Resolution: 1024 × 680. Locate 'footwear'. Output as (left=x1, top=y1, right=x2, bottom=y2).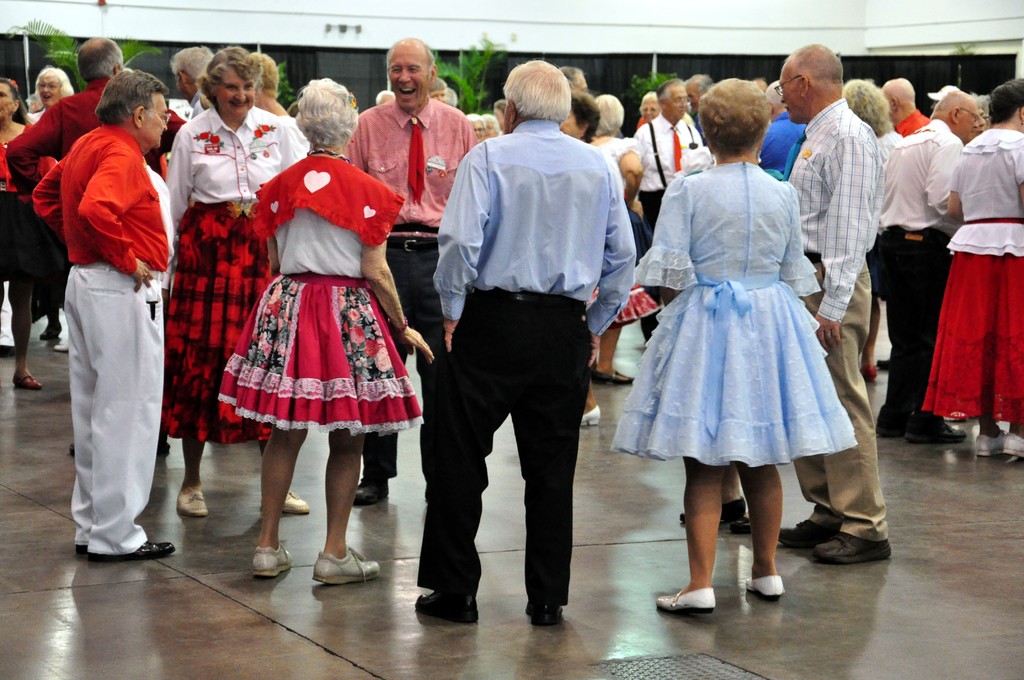
(left=175, top=487, right=207, bottom=517).
